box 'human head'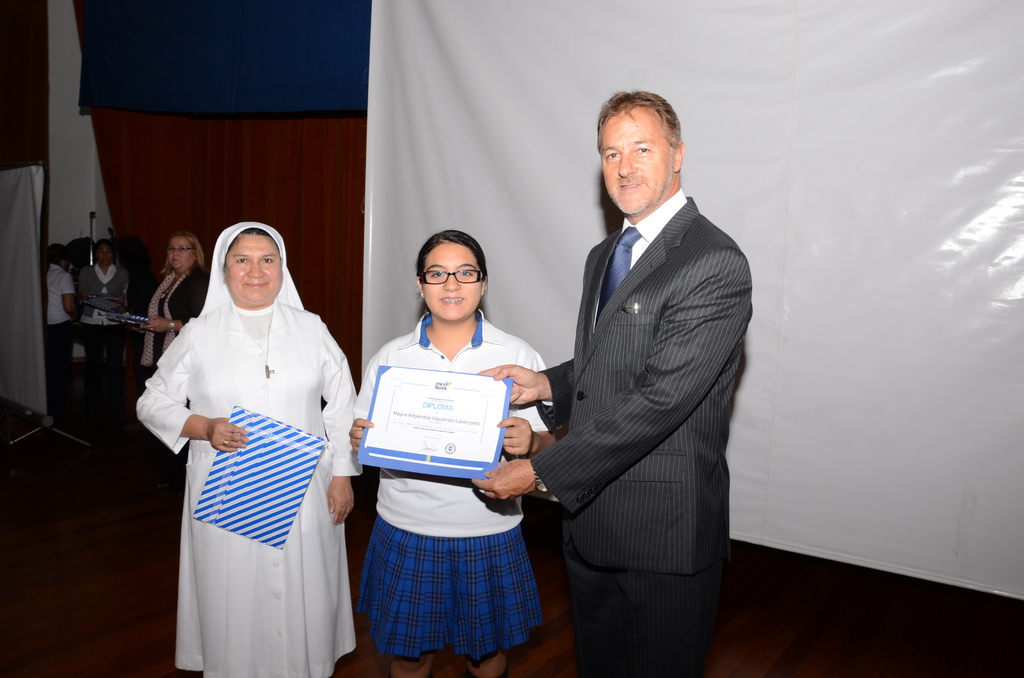
bbox=(45, 245, 63, 265)
